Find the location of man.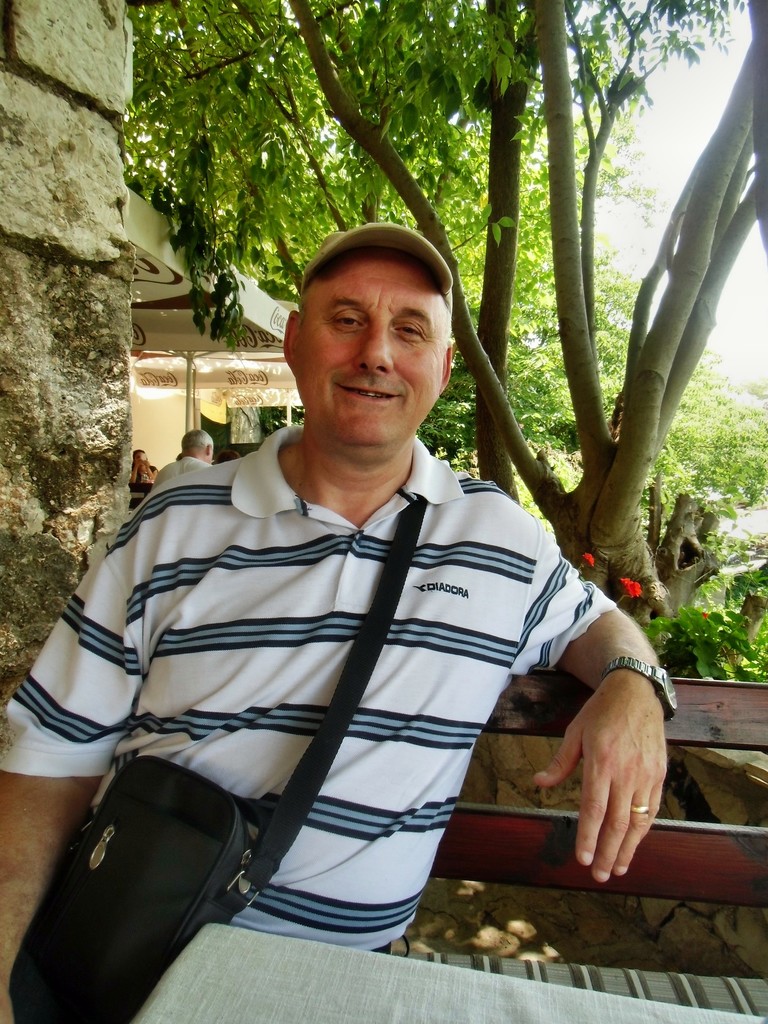
Location: <bbox>20, 241, 692, 938</bbox>.
